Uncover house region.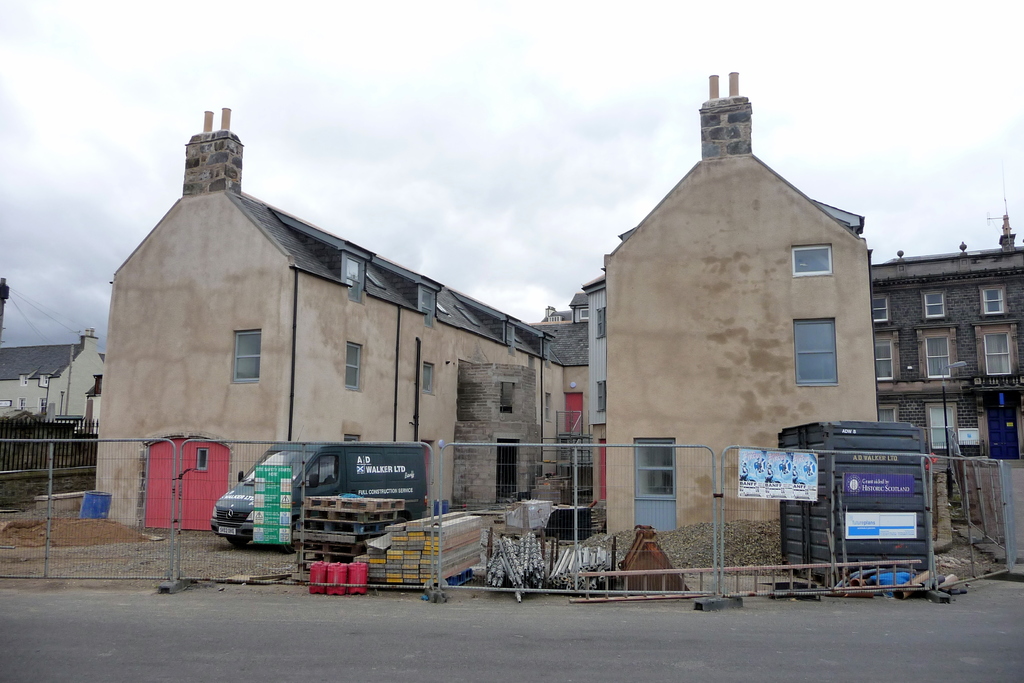
Uncovered: <box>0,330,113,450</box>.
